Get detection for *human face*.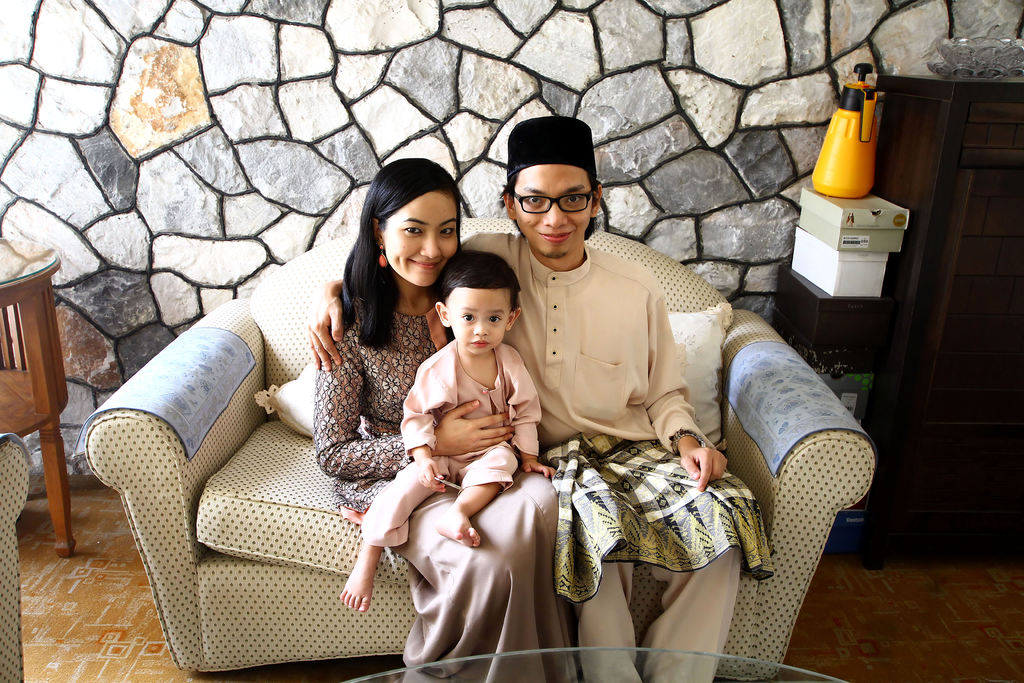
Detection: [left=446, top=290, right=511, bottom=352].
